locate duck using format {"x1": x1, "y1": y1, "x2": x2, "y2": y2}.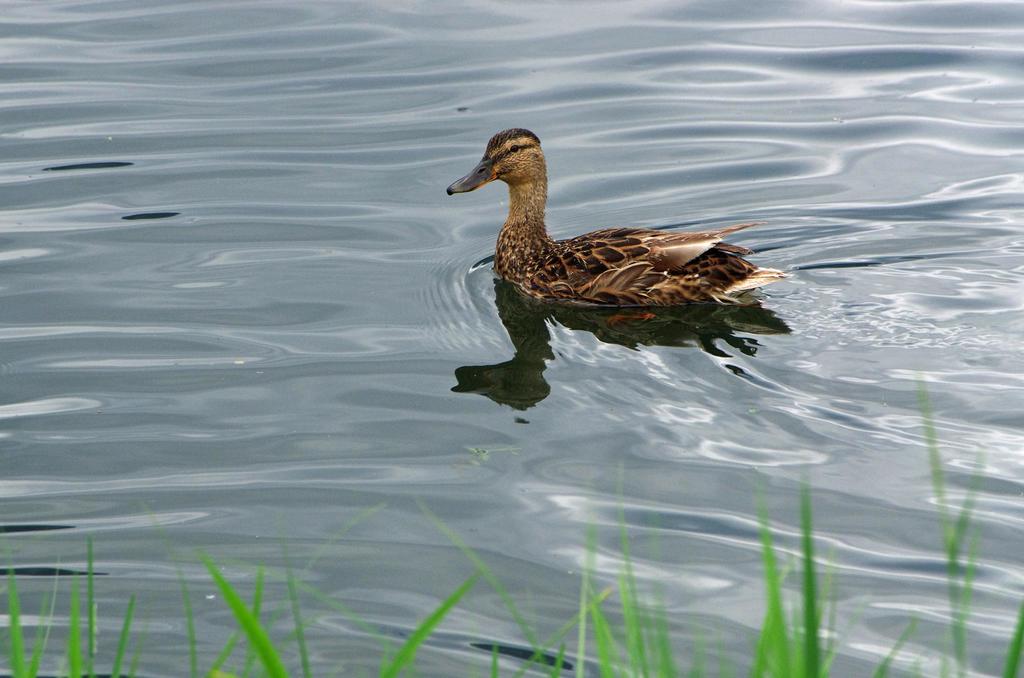
{"x1": 445, "y1": 119, "x2": 792, "y2": 330}.
